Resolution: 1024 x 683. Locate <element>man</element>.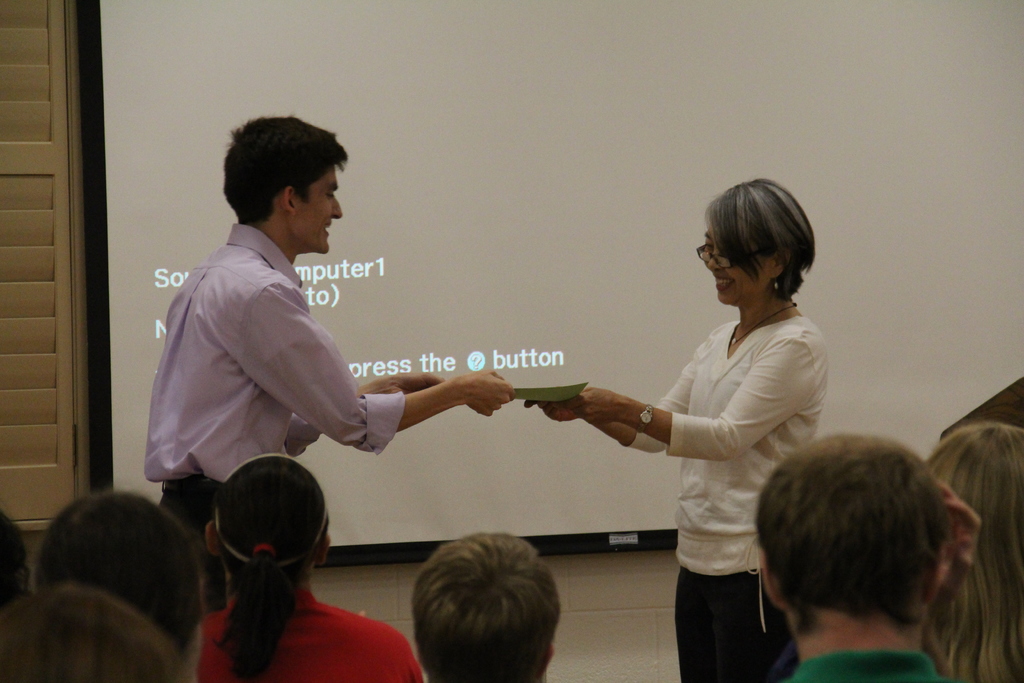
detection(145, 112, 517, 617).
